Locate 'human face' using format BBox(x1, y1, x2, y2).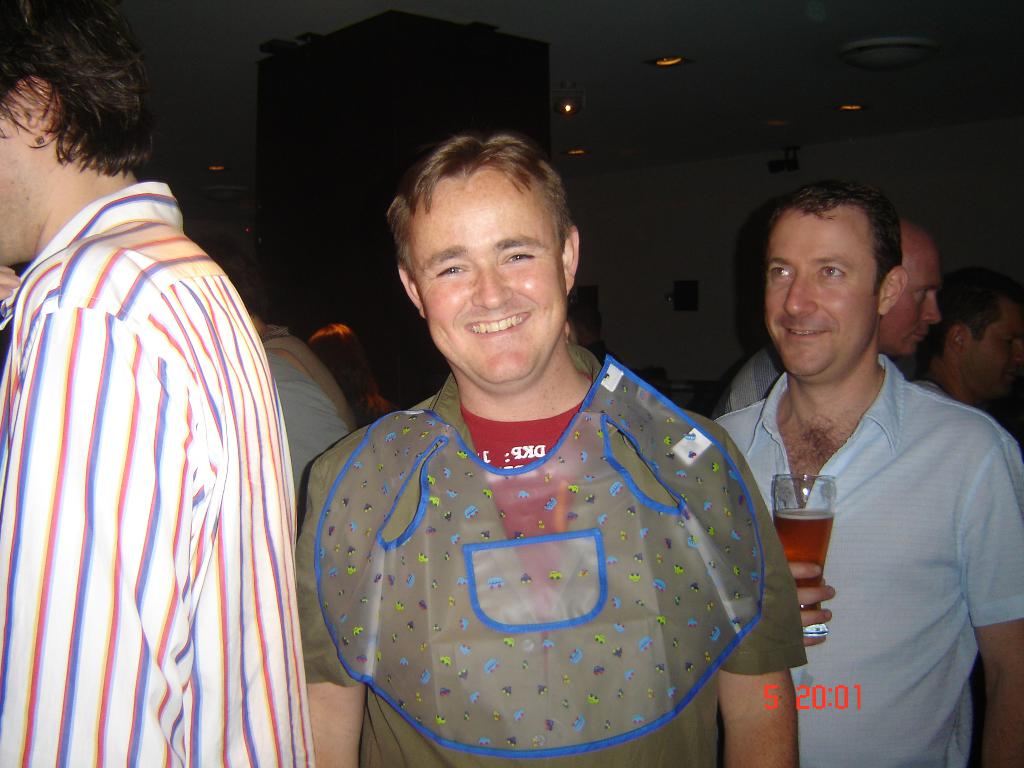
BBox(886, 225, 950, 353).
